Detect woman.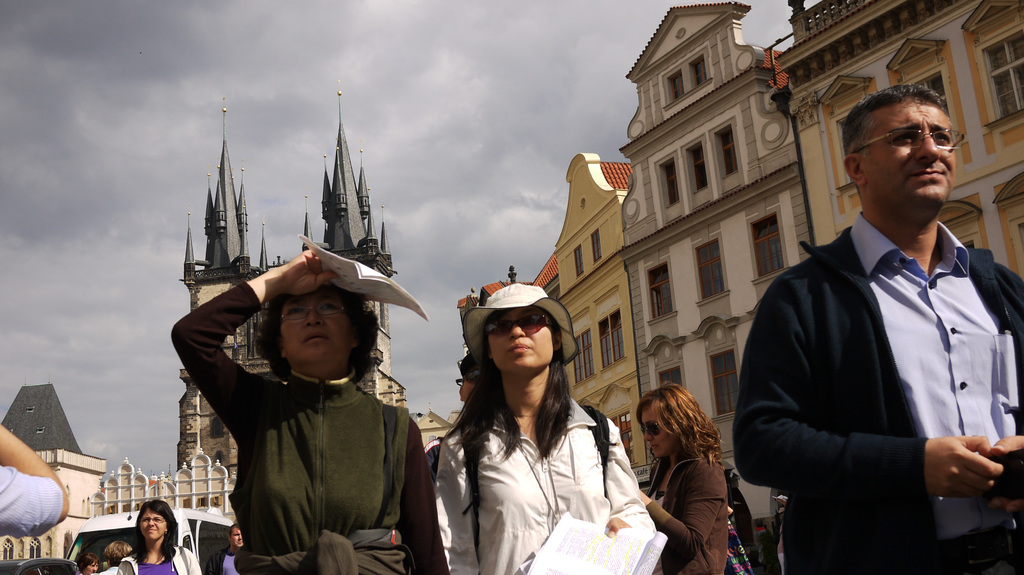
Detected at 632:382:733:574.
